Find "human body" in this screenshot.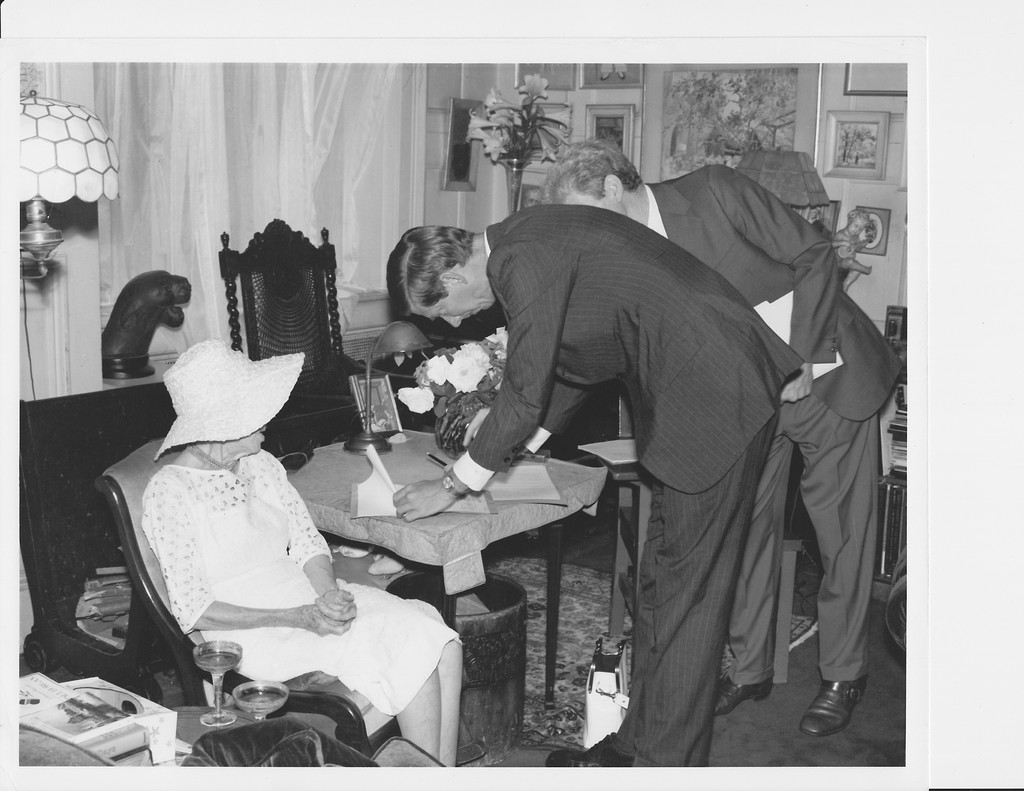
The bounding box for "human body" is select_region(630, 163, 902, 738).
